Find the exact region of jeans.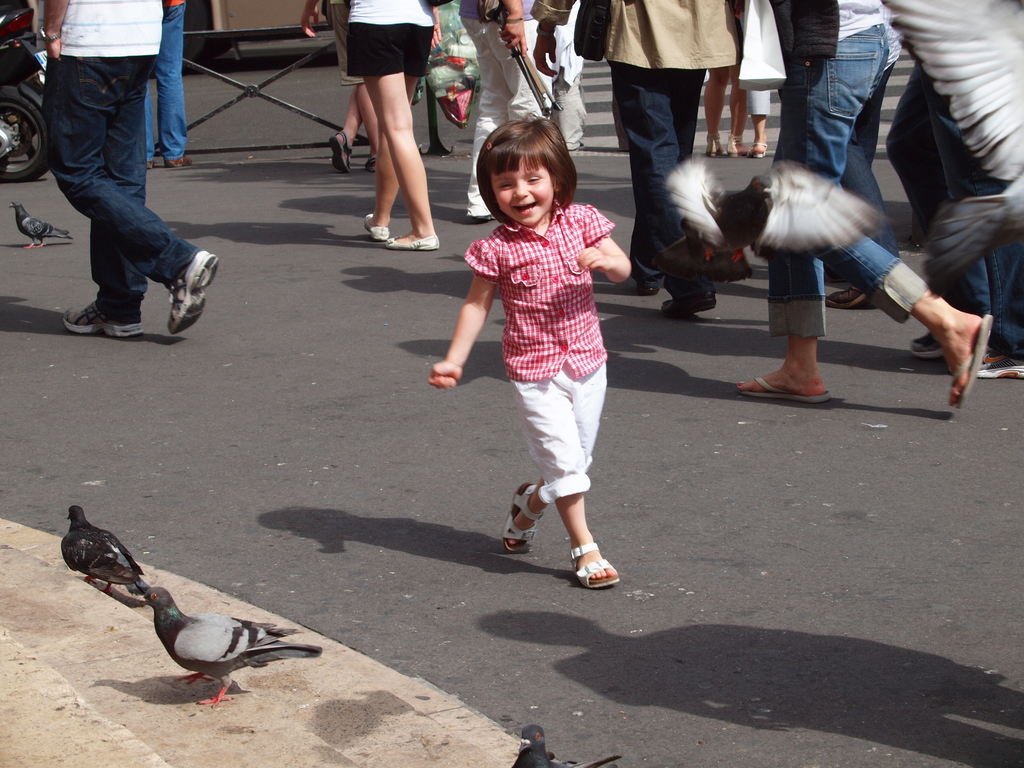
Exact region: [41, 65, 200, 318].
